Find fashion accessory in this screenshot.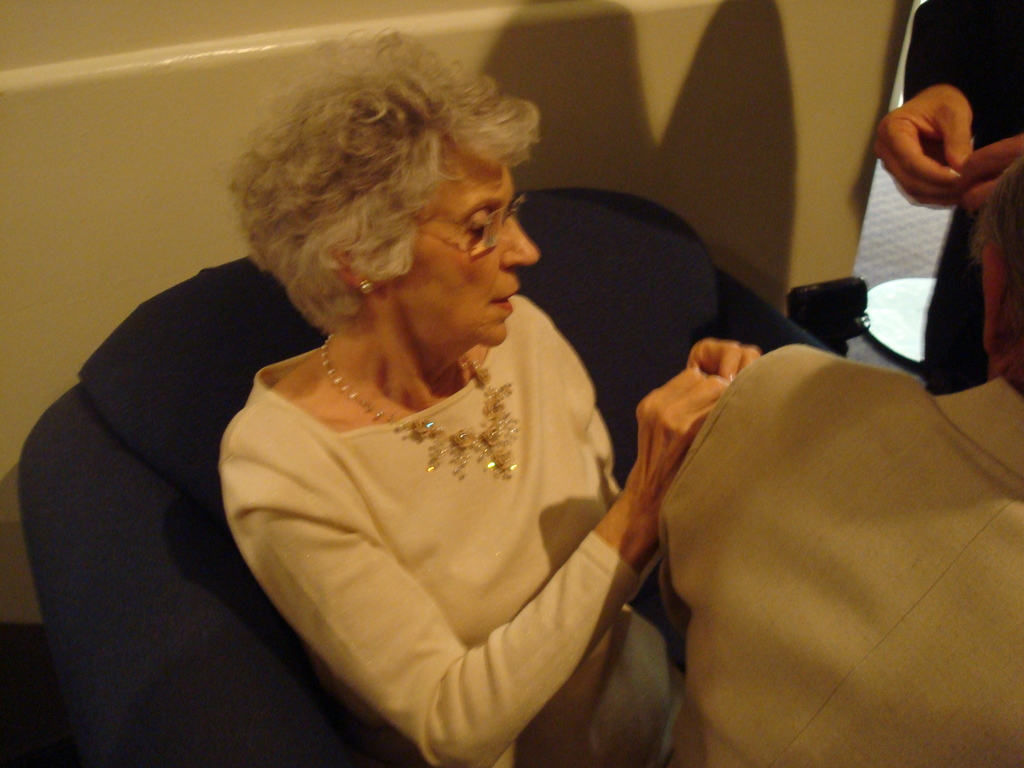
The bounding box for fashion accessory is Rect(316, 328, 524, 487).
